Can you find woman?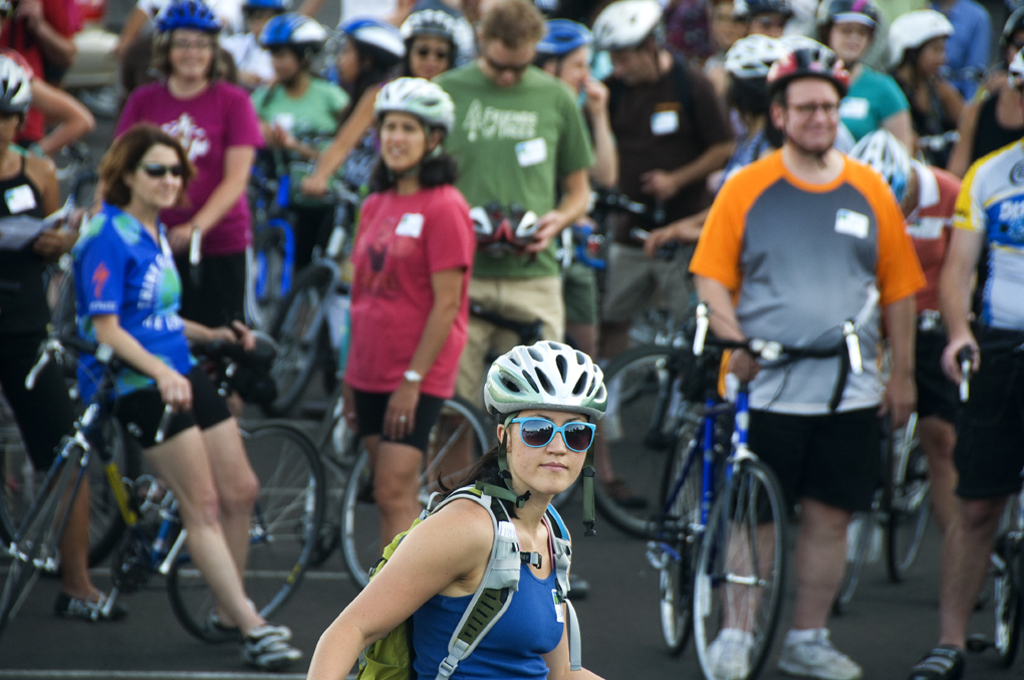
Yes, bounding box: crop(320, 310, 622, 662).
